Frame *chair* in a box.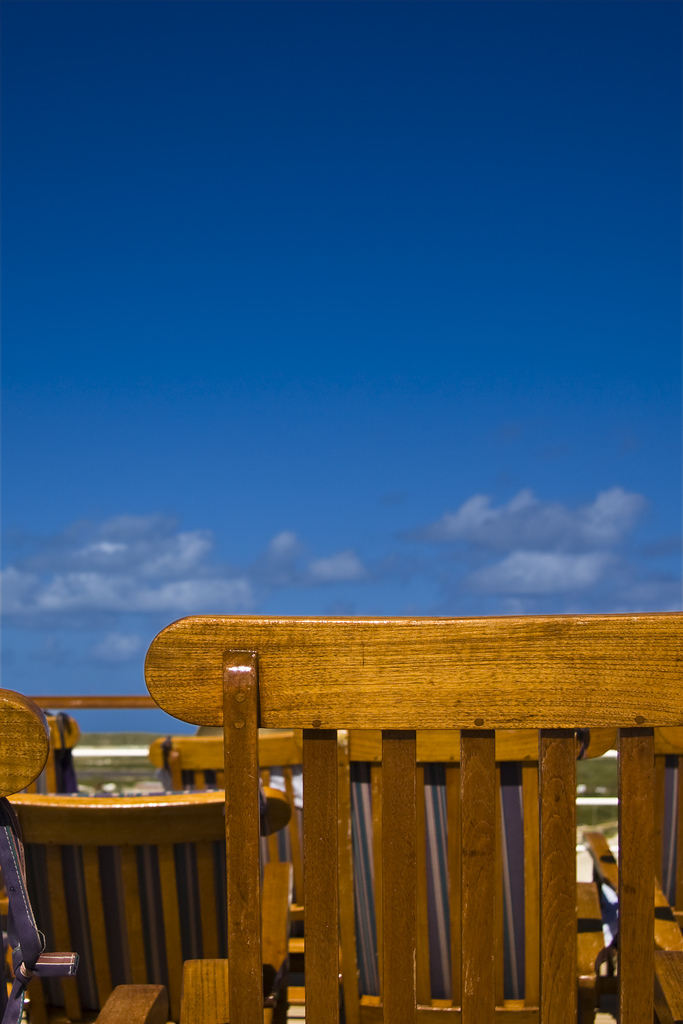
BBox(151, 725, 327, 1023).
